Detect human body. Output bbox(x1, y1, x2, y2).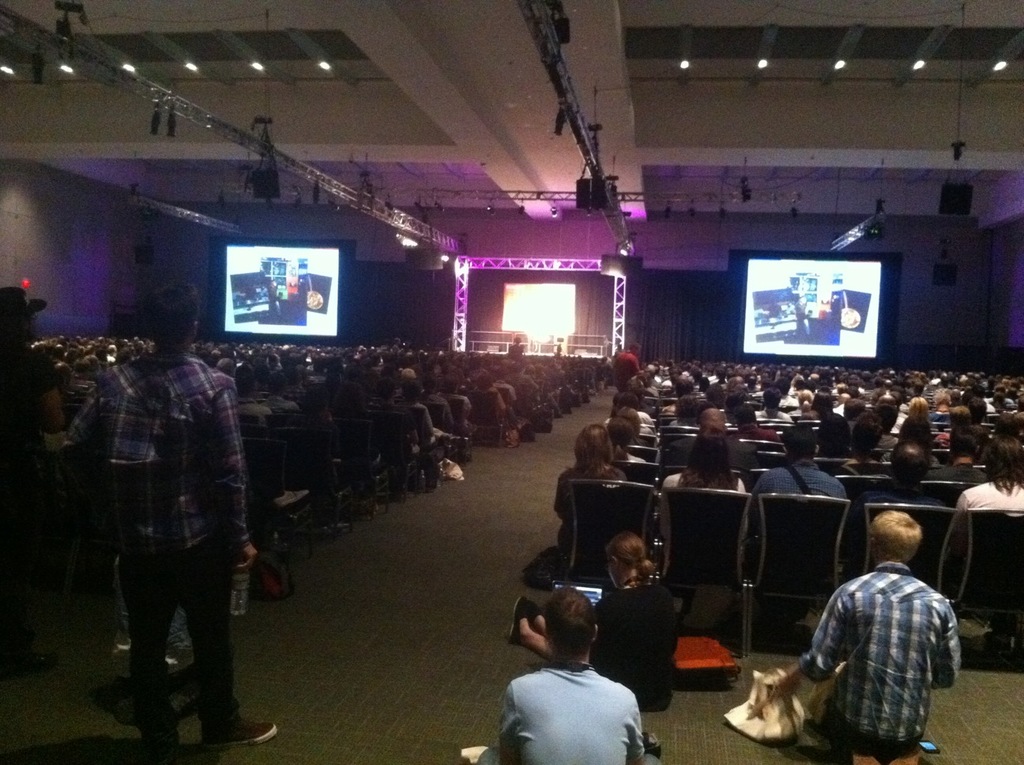
bbox(54, 281, 270, 764).
